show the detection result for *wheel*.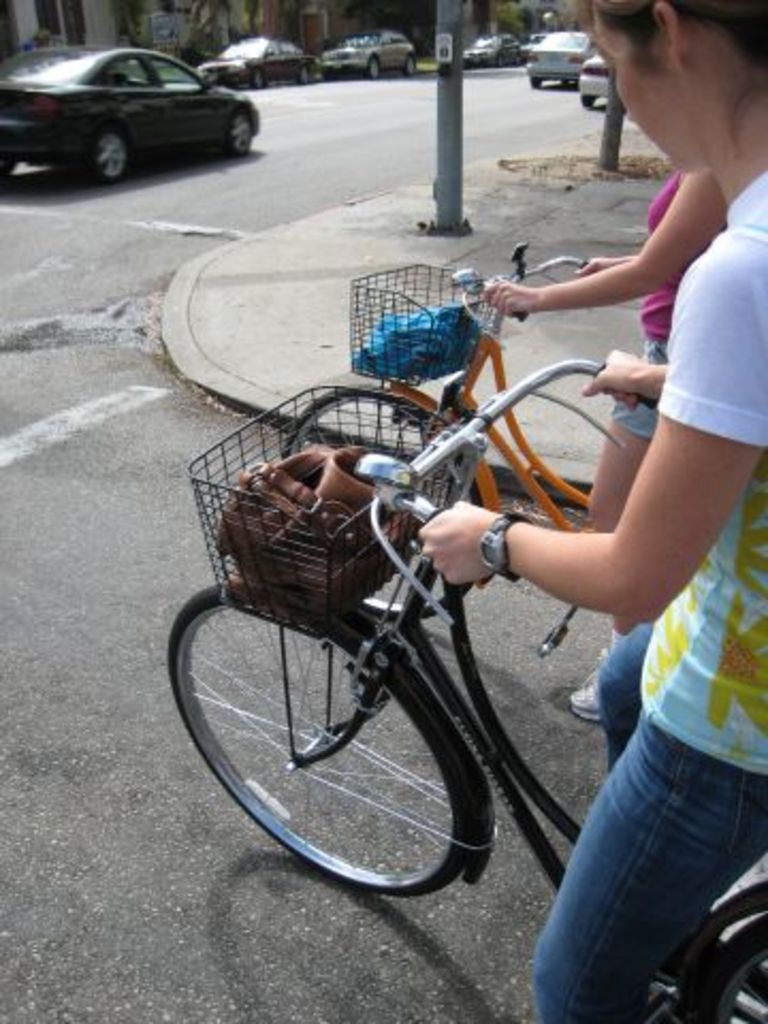
x1=303 y1=68 x2=309 y2=83.
